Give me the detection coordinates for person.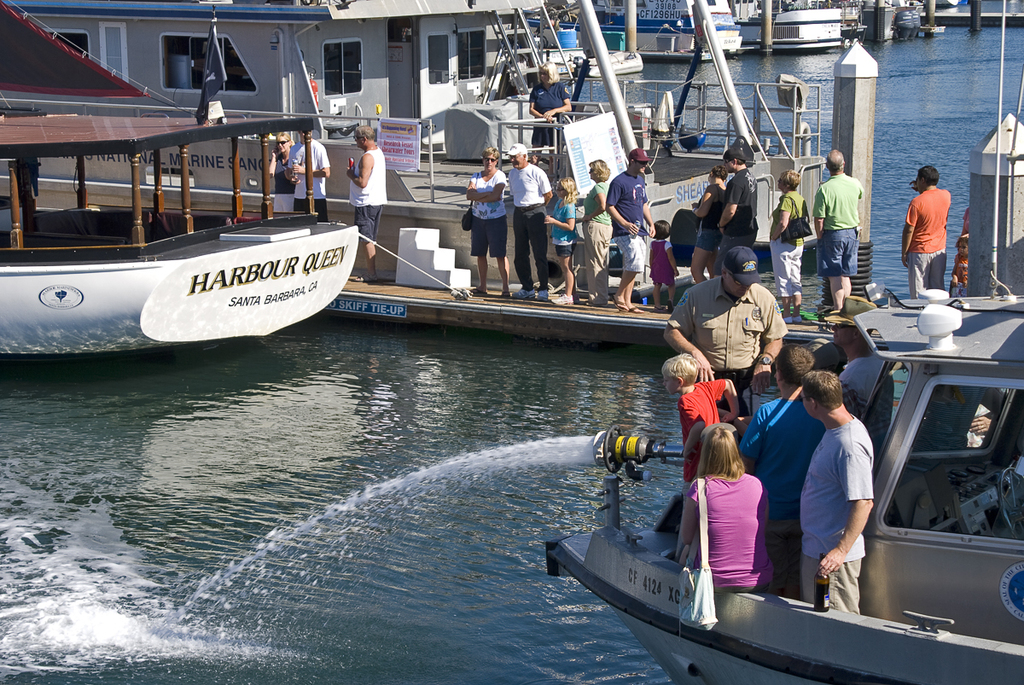
box(687, 409, 785, 607).
